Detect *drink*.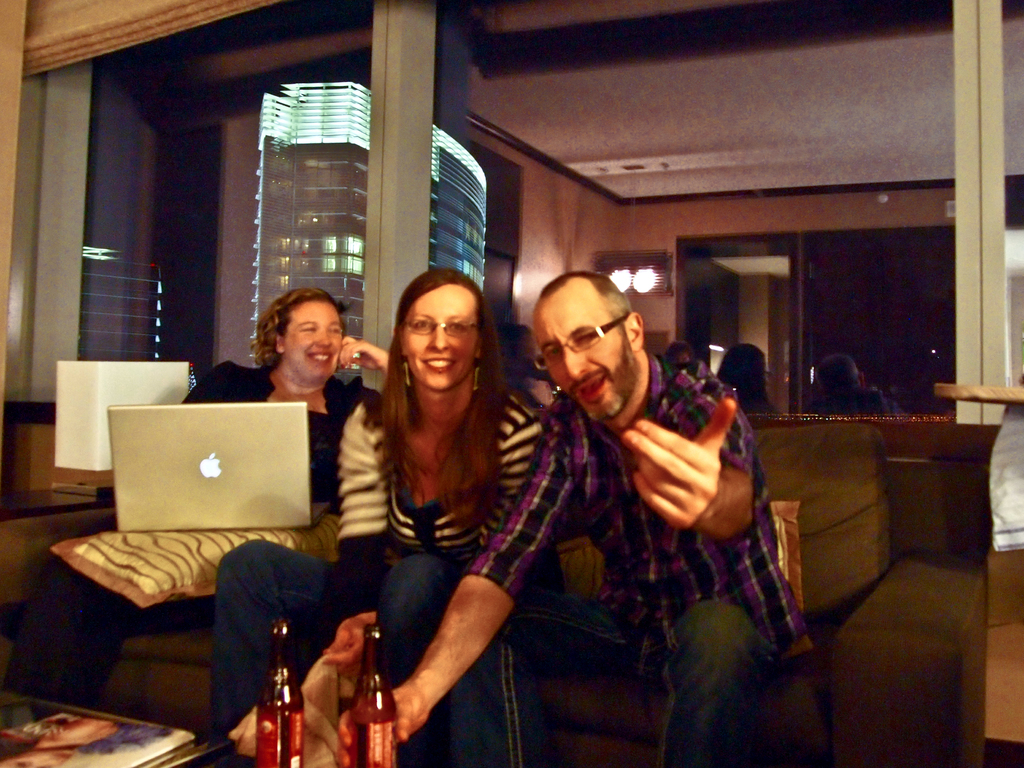
Detected at l=253, t=629, r=303, b=766.
